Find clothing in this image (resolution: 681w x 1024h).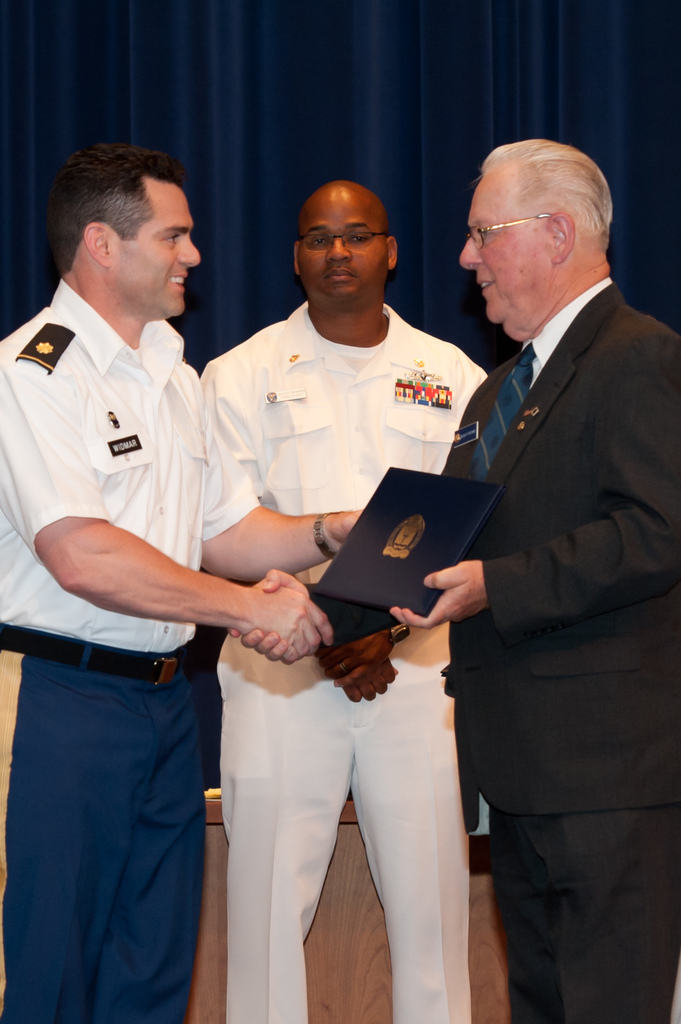
450:269:680:1023.
